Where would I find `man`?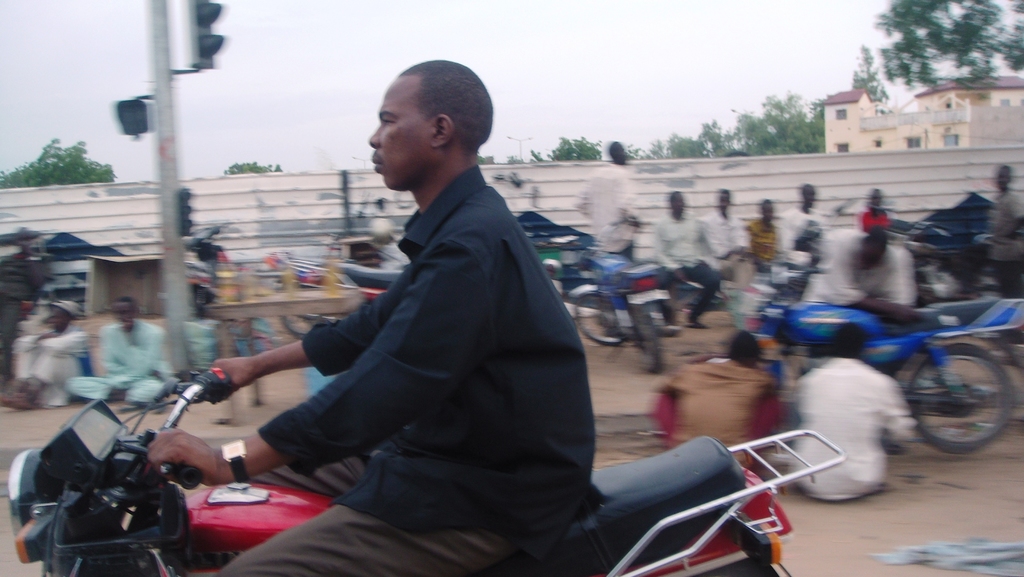
At 649/193/728/327.
